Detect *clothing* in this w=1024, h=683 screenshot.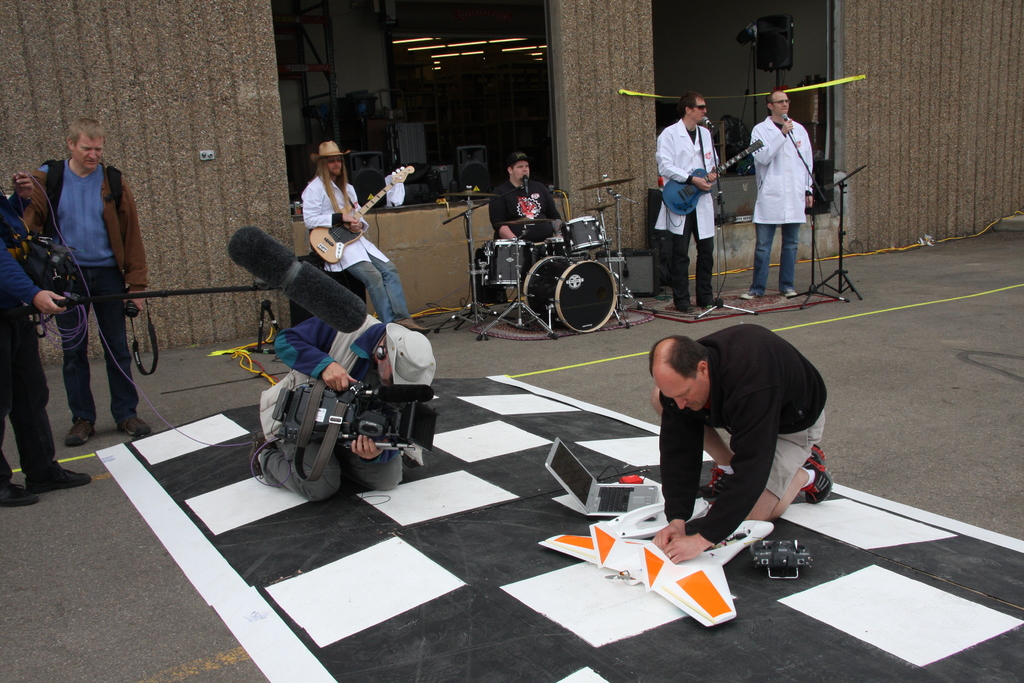
Detection: [268,311,410,500].
